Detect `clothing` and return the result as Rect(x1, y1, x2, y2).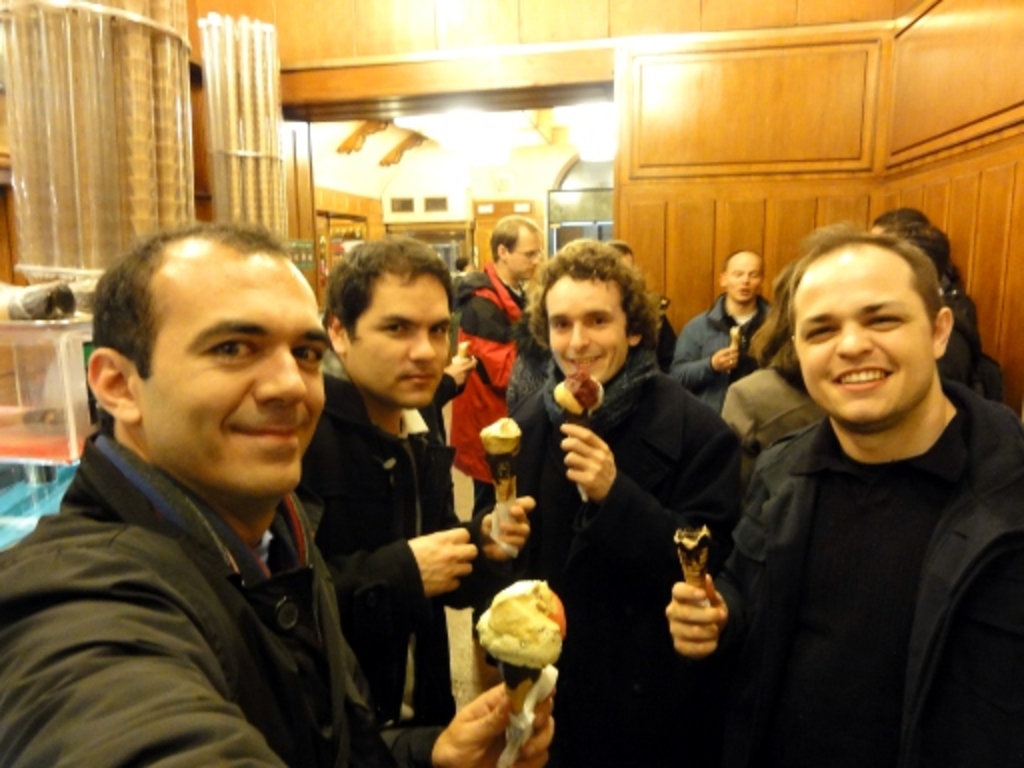
Rect(700, 282, 1016, 767).
